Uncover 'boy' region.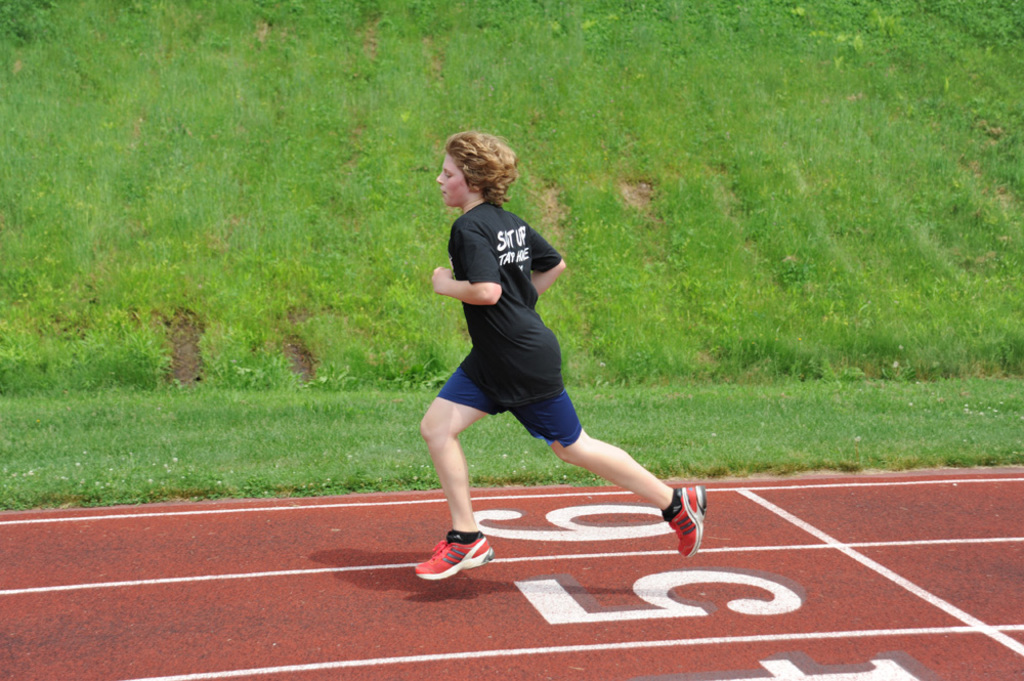
Uncovered: x1=419 y1=132 x2=710 y2=581.
